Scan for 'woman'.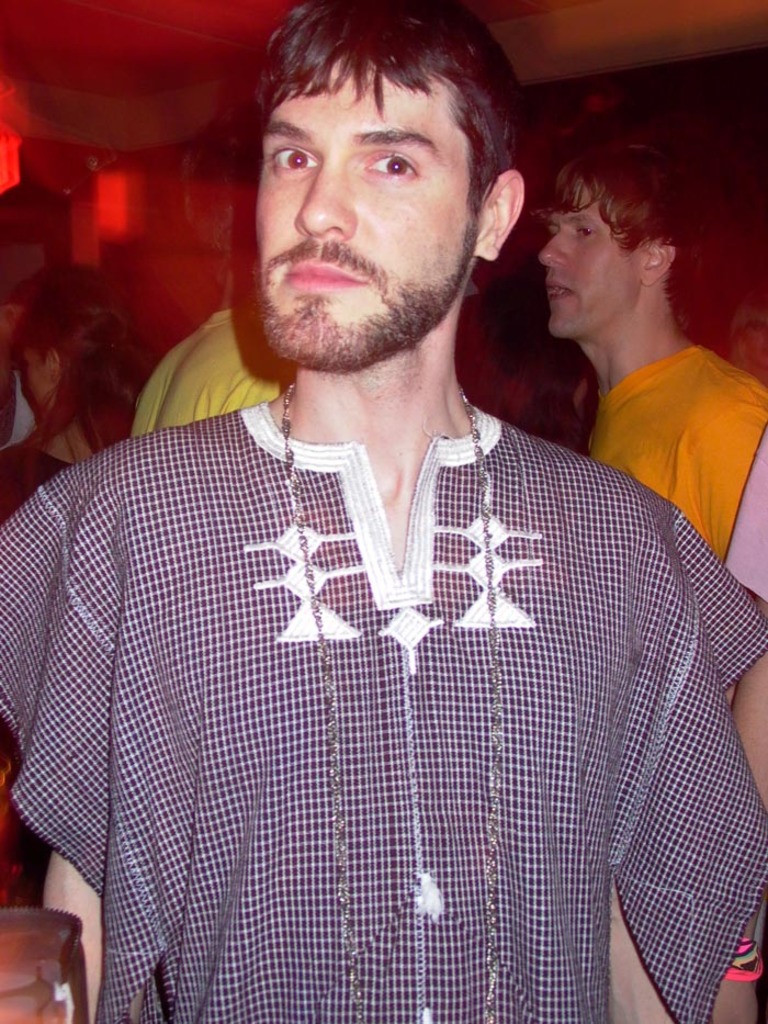
Scan result: 0, 272, 167, 507.
